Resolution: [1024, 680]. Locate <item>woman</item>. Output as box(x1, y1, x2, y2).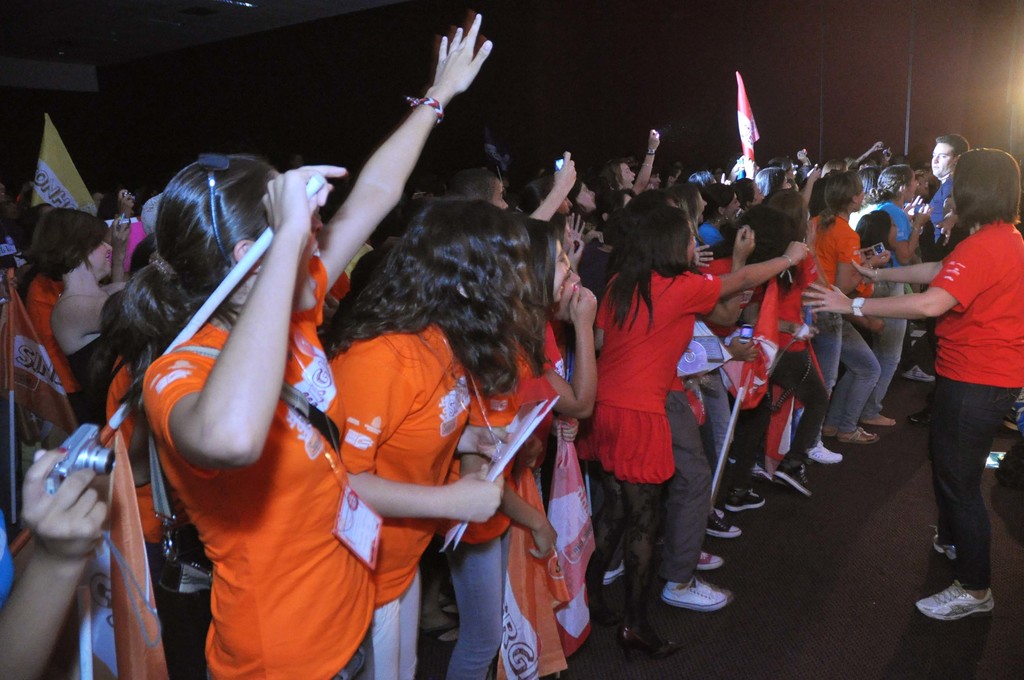
box(804, 168, 892, 462).
